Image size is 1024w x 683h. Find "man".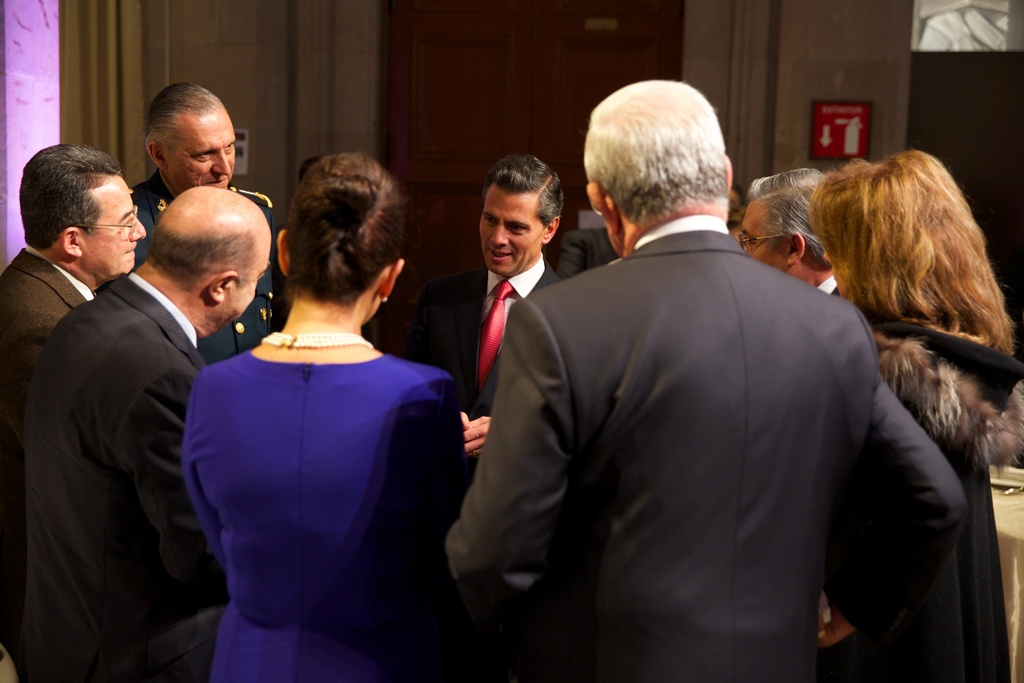
x1=449, y1=87, x2=947, y2=680.
